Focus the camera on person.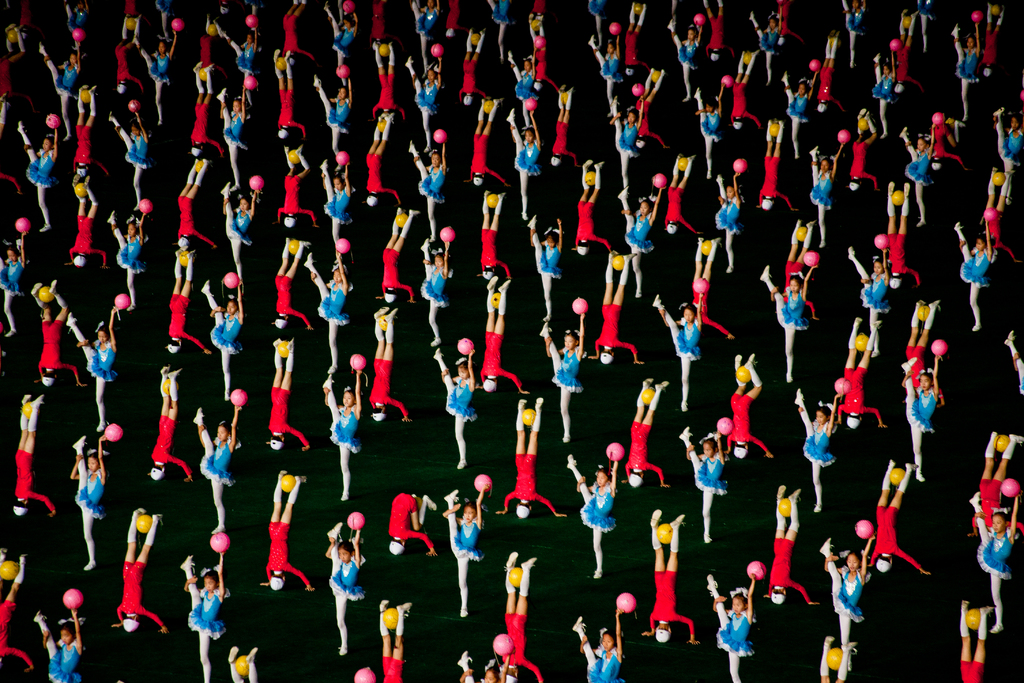
Focus region: Rect(780, 67, 820, 154).
